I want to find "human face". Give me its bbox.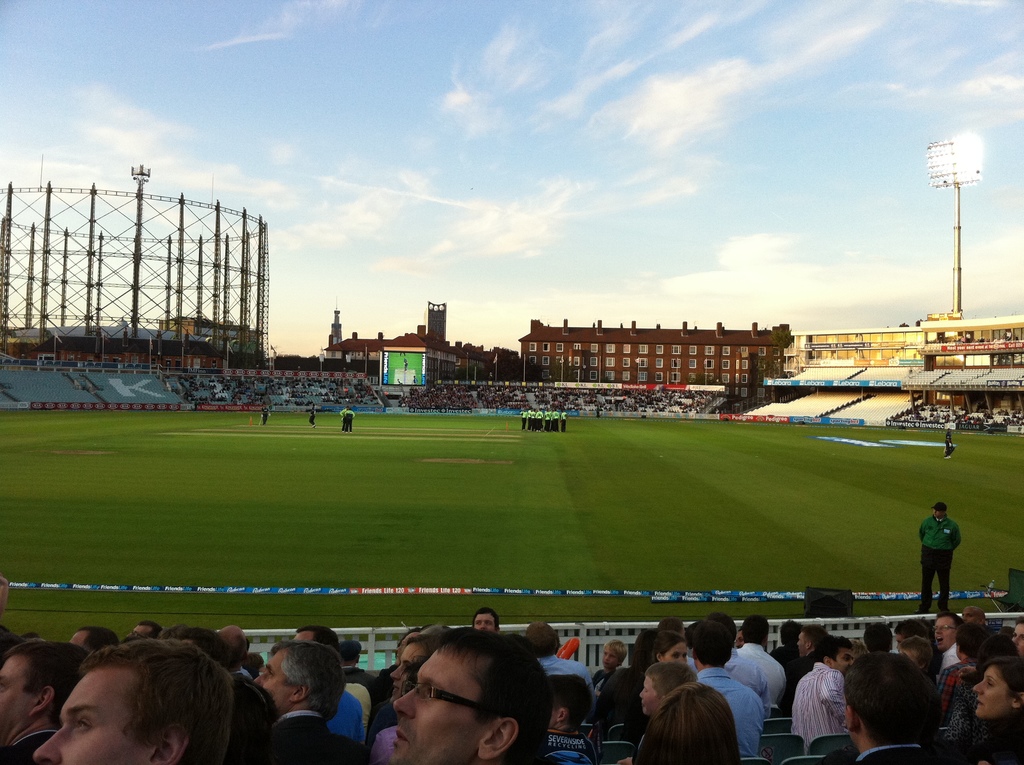
{"left": 36, "top": 671, "right": 141, "bottom": 764}.
